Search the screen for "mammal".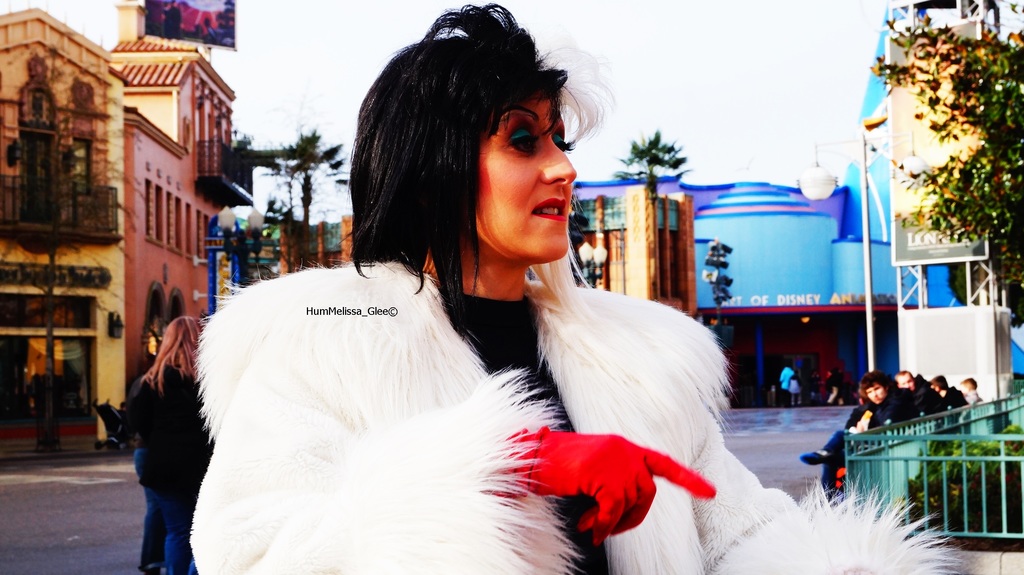
Found at bbox(776, 364, 795, 403).
